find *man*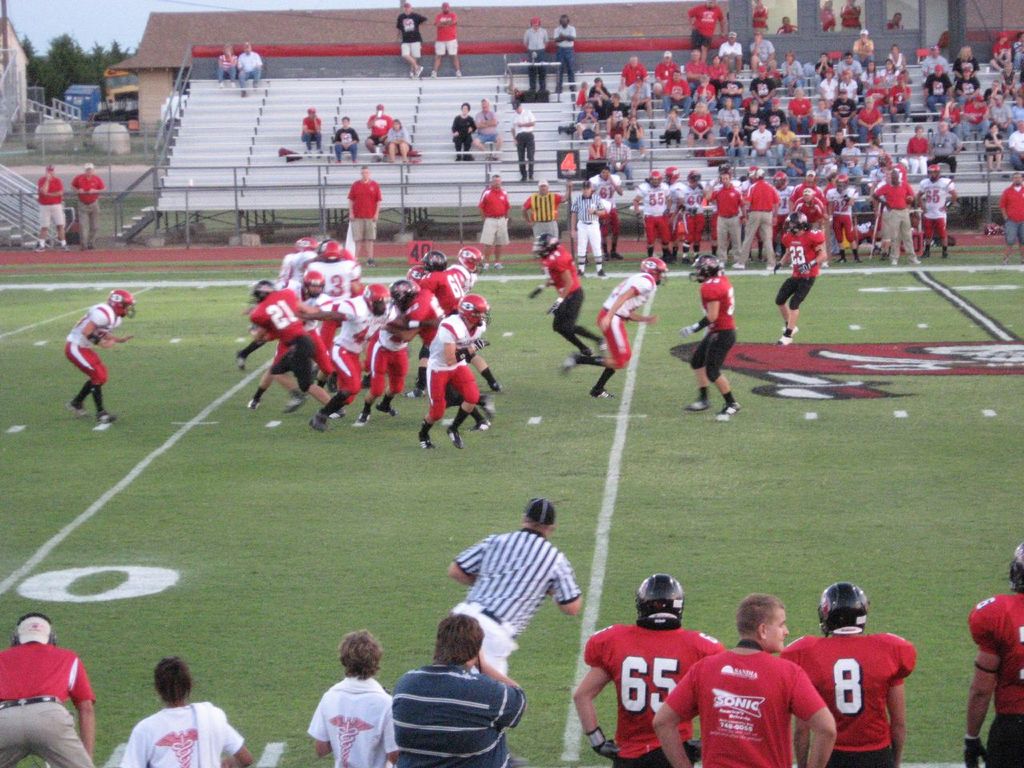
locate(66, 162, 106, 252)
